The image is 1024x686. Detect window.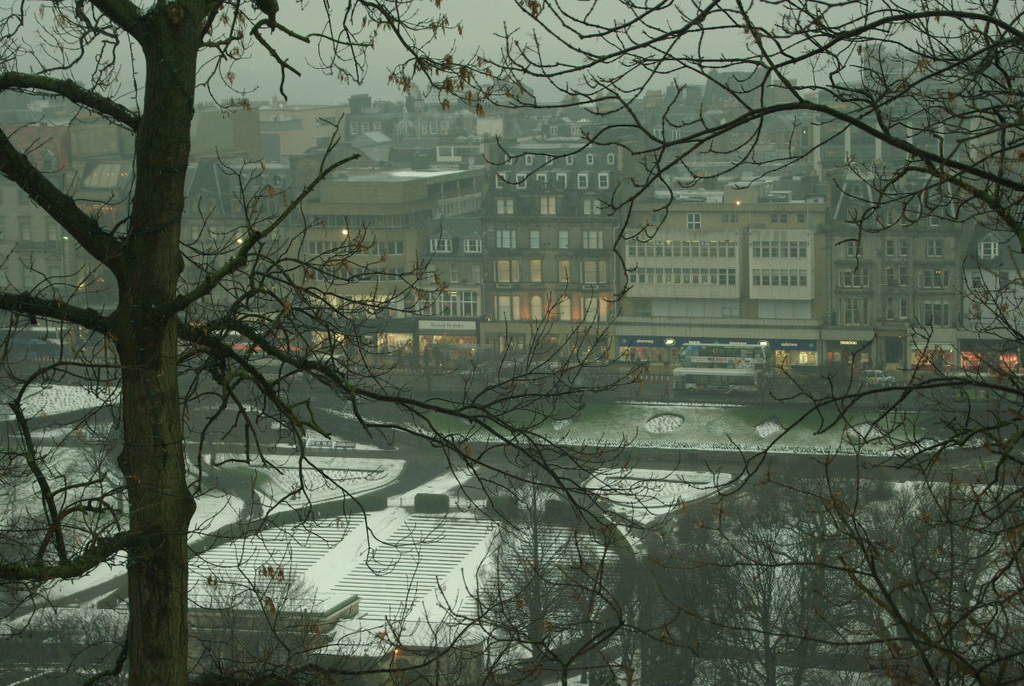
Detection: 18, 215, 32, 245.
